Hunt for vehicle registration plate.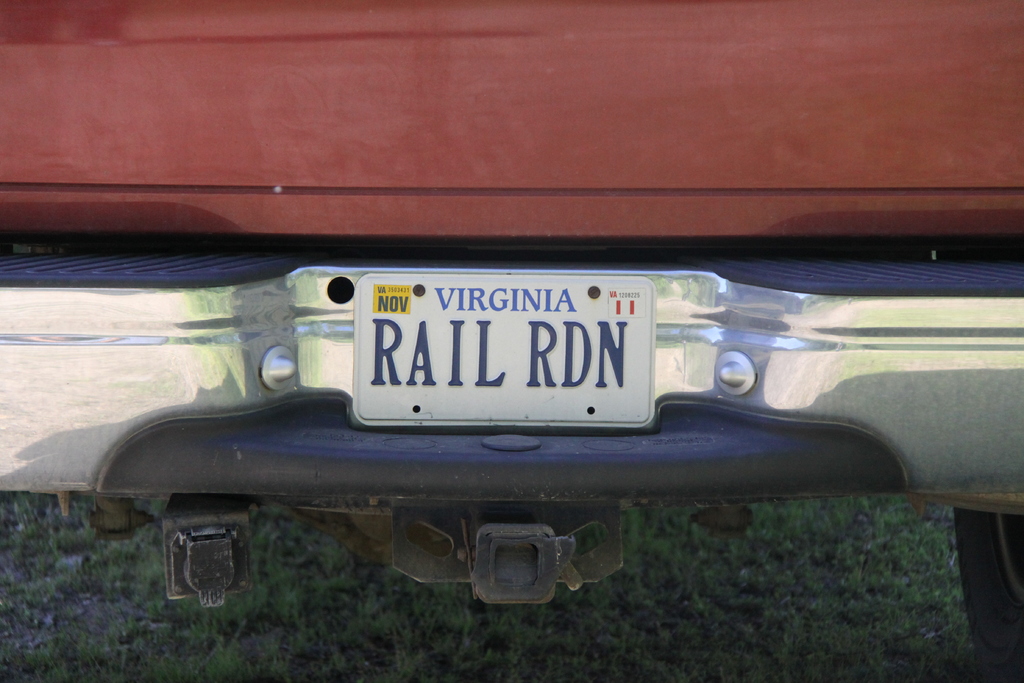
Hunted down at {"x1": 347, "y1": 269, "x2": 655, "y2": 435}.
